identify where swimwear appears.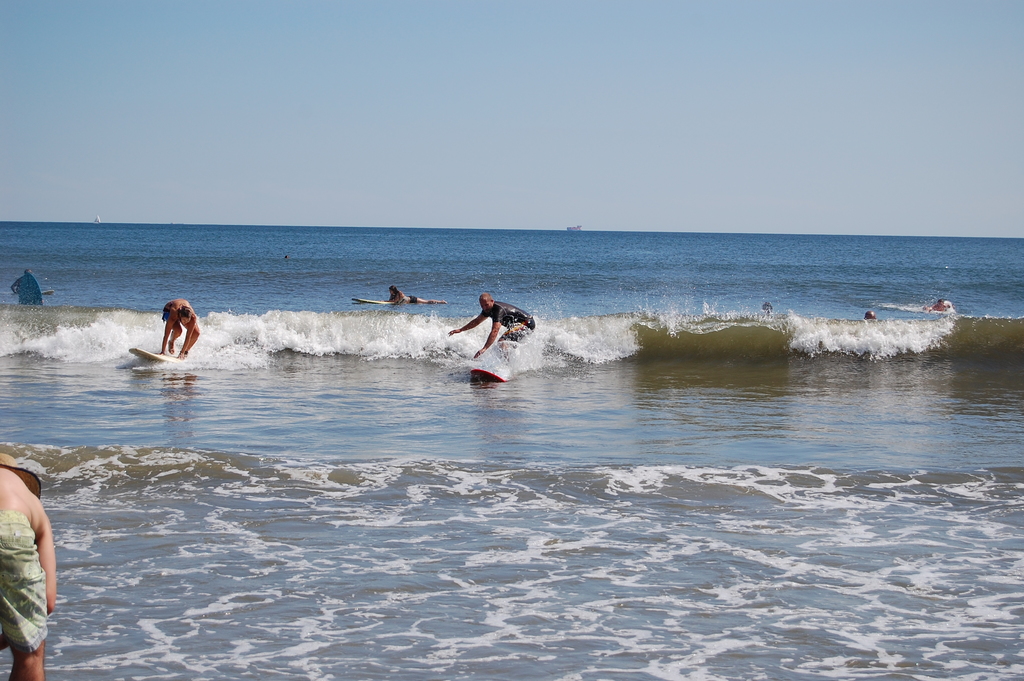
Appears at box(477, 300, 536, 345).
